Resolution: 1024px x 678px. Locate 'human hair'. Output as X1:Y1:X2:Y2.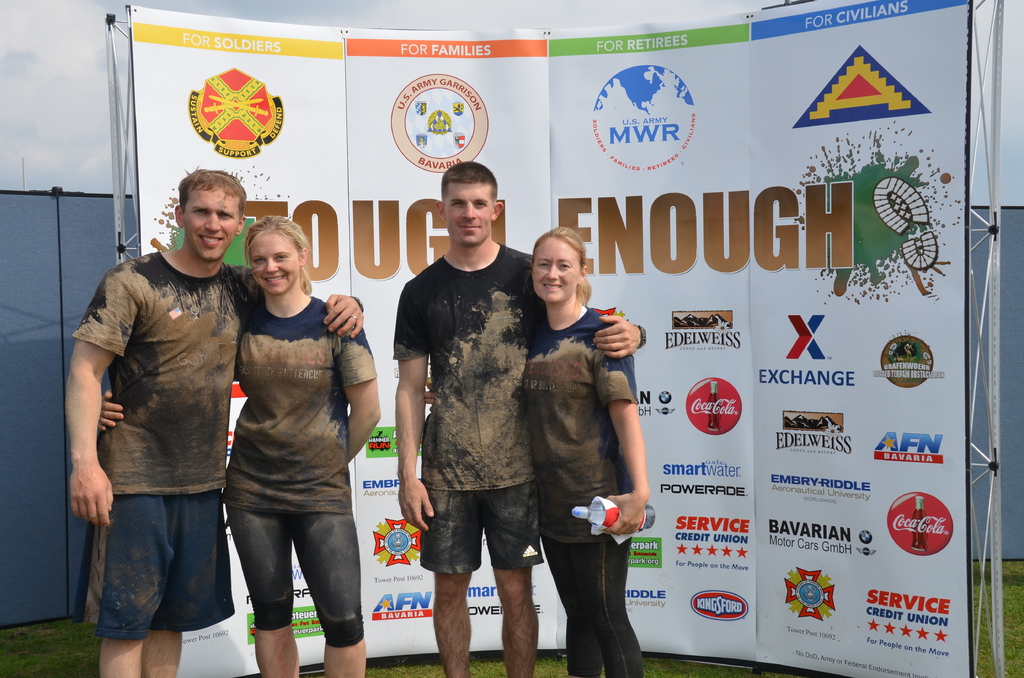
239:212:312:291.
